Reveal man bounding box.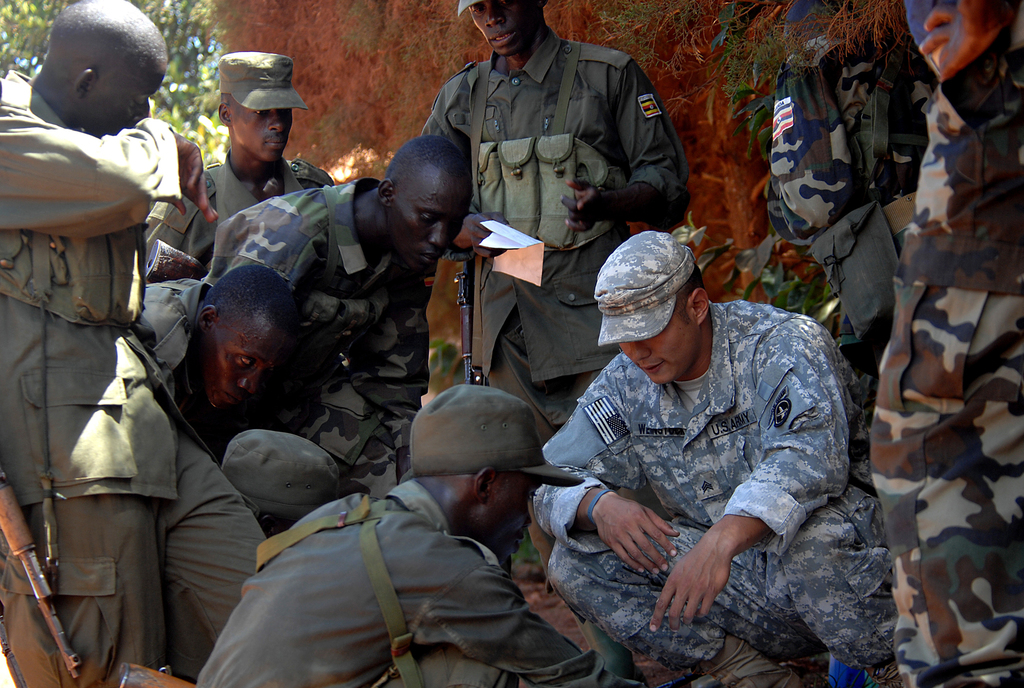
Revealed: {"left": 760, "top": 0, "right": 934, "bottom": 382}.
